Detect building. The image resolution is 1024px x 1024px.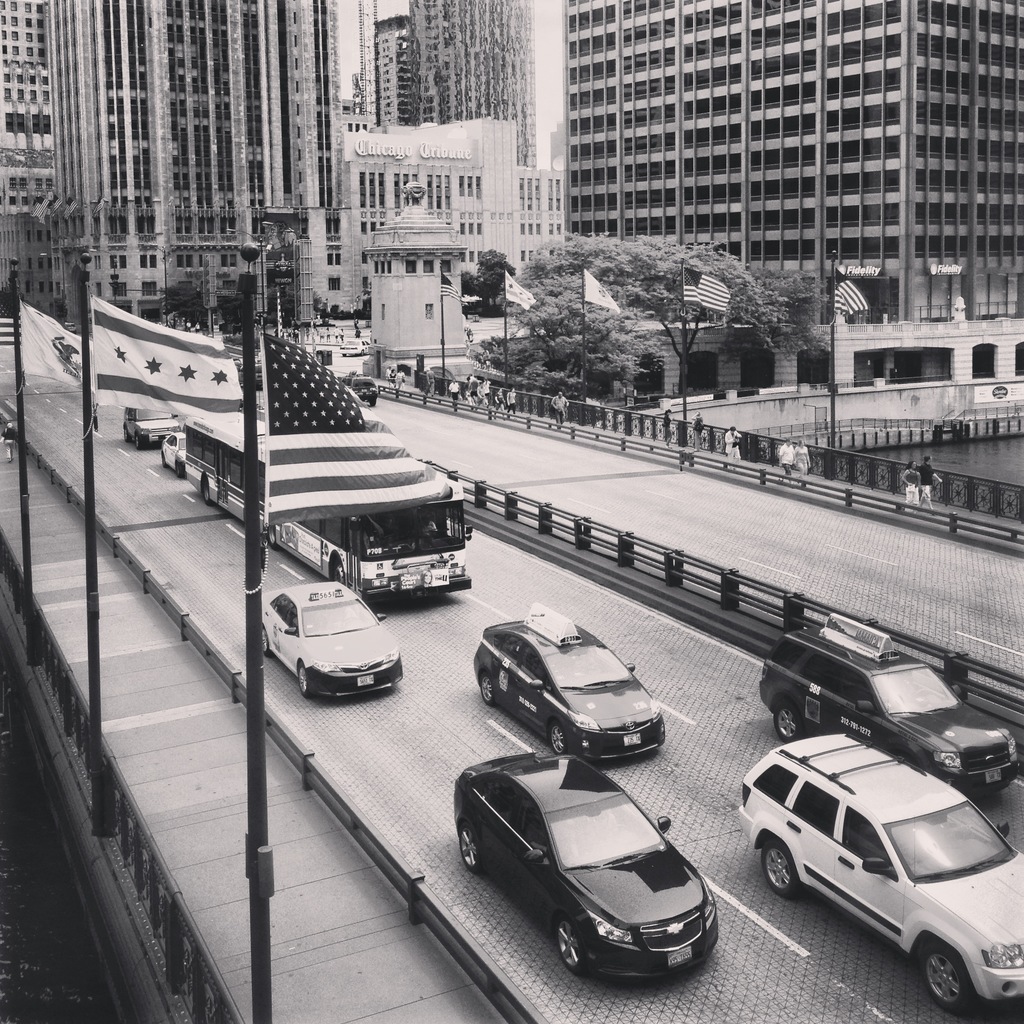
[565, 0, 1023, 321].
